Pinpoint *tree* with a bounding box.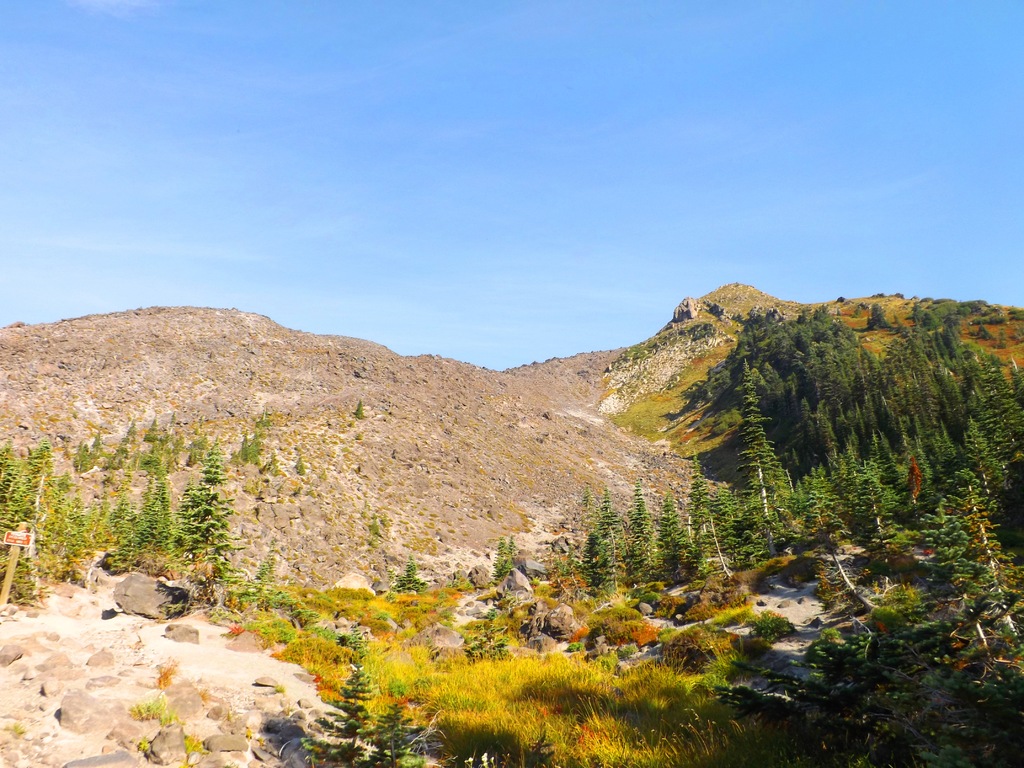
[812, 332, 859, 424].
